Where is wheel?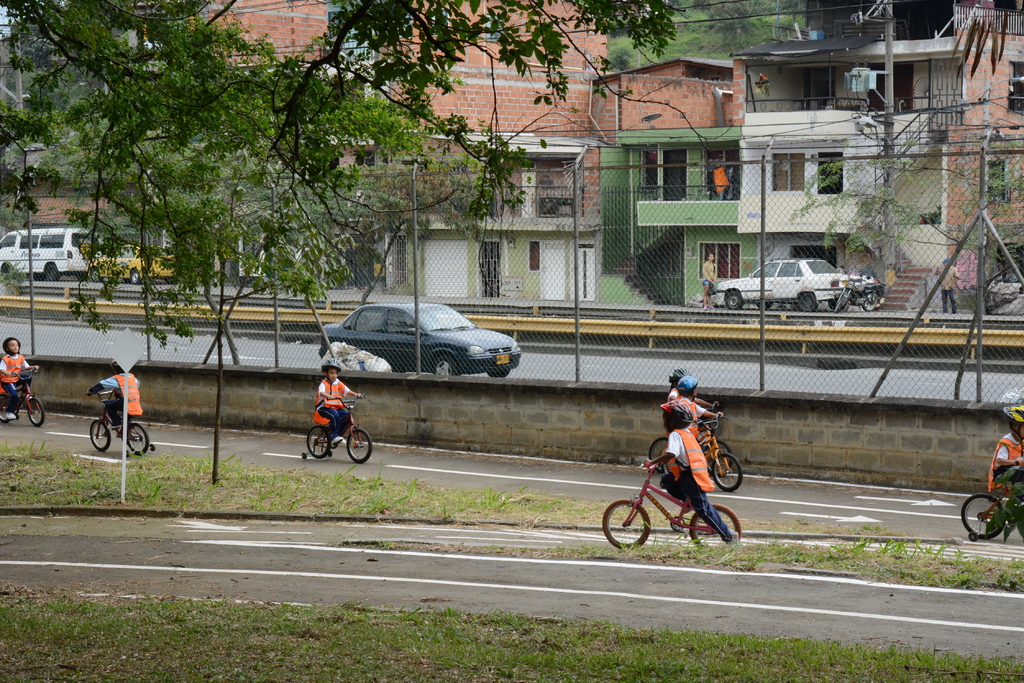
<bbox>330, 449, 333, 457</bbox>.
